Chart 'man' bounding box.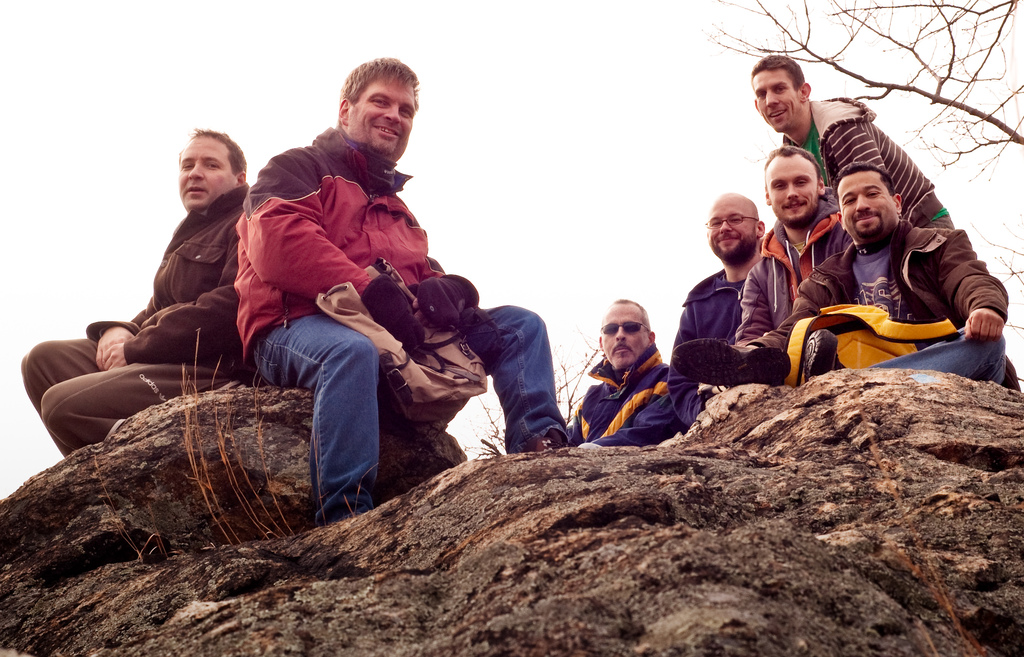
Charted: BBox(750, 51, 955, 228).
